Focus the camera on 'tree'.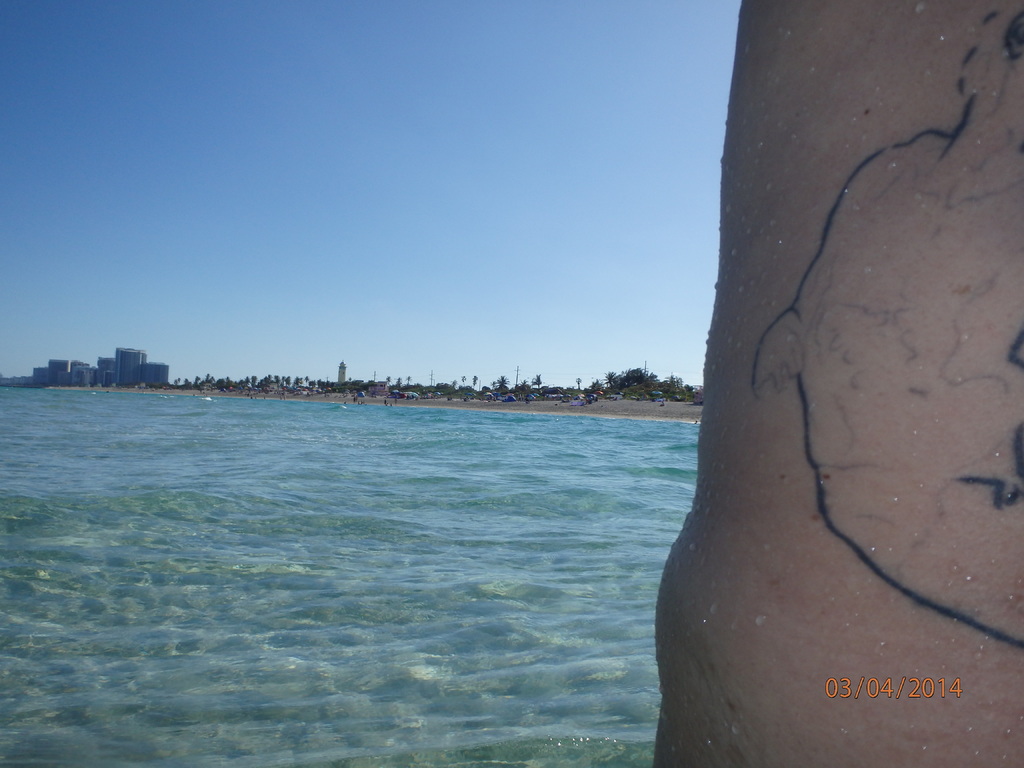
Focus region: pyautogui.locateOnScreen(493, 373, 506, 389).
